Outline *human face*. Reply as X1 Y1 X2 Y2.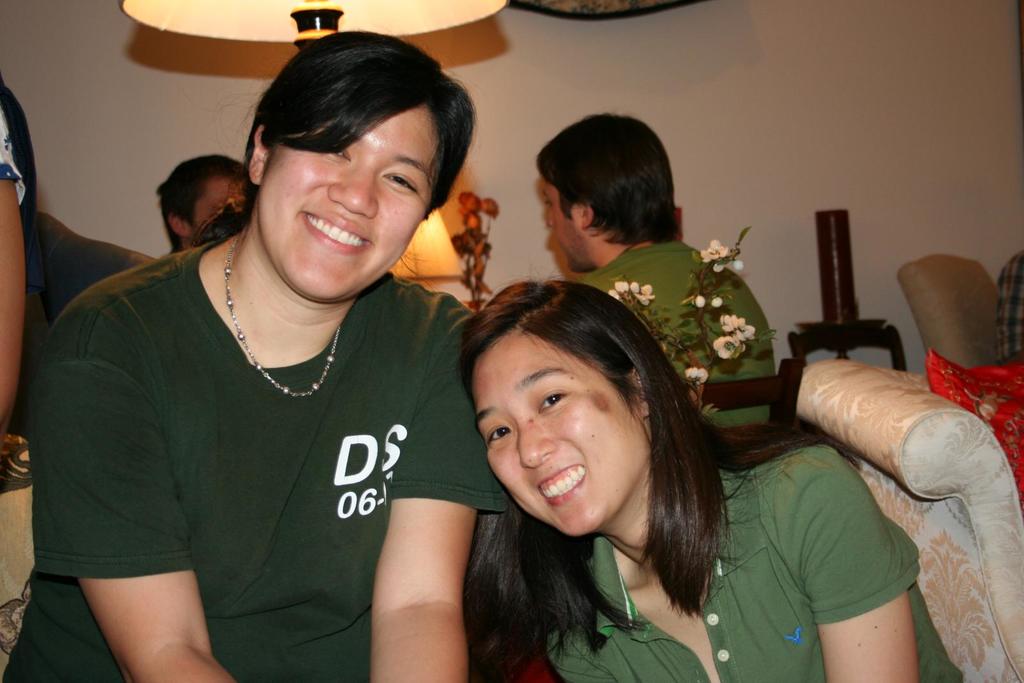
543 175 590 271.
